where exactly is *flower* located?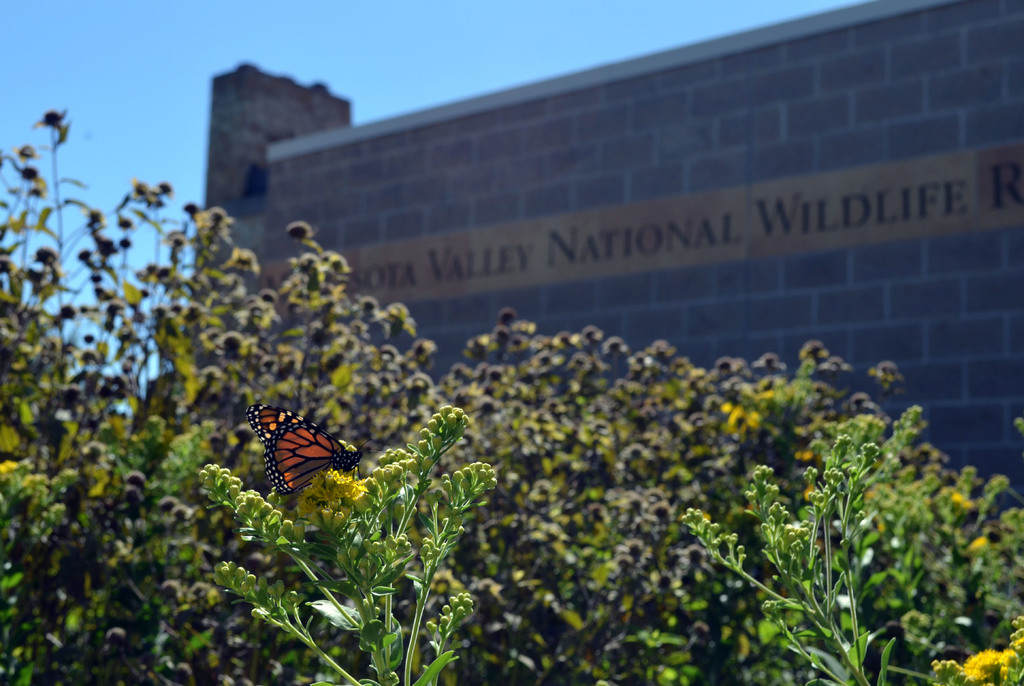
Its bounding box is pyautogui.locateOnScreen(925, 648, 1018, 685).
